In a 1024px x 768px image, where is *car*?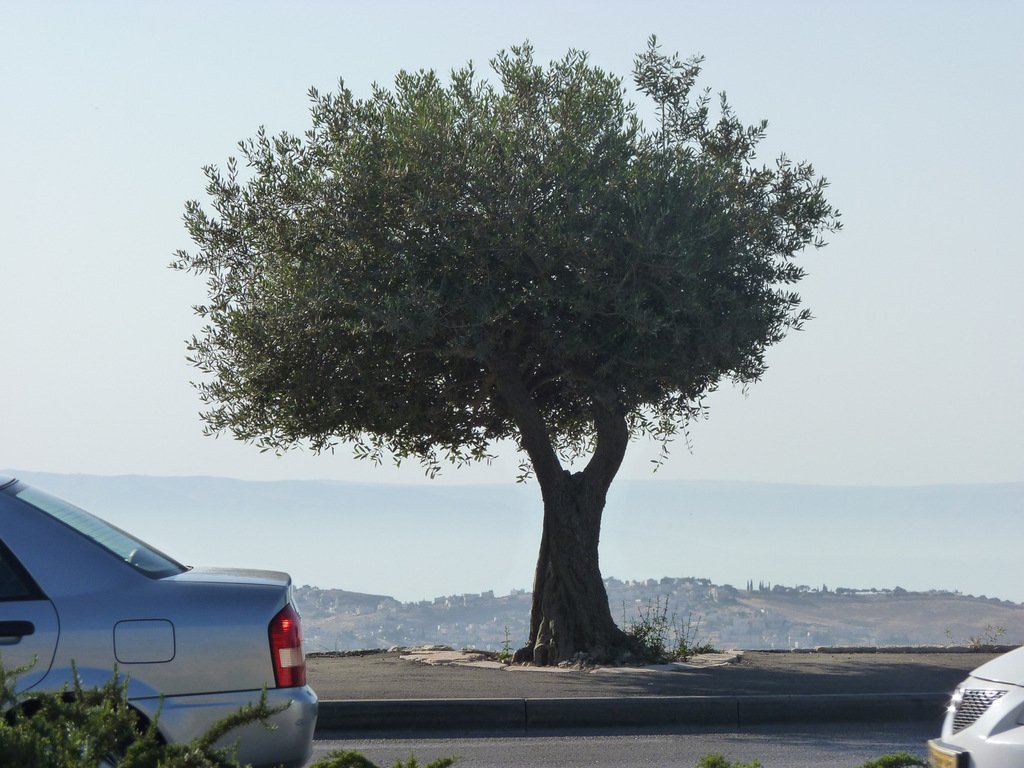
[920, 643, 1023, 766].
